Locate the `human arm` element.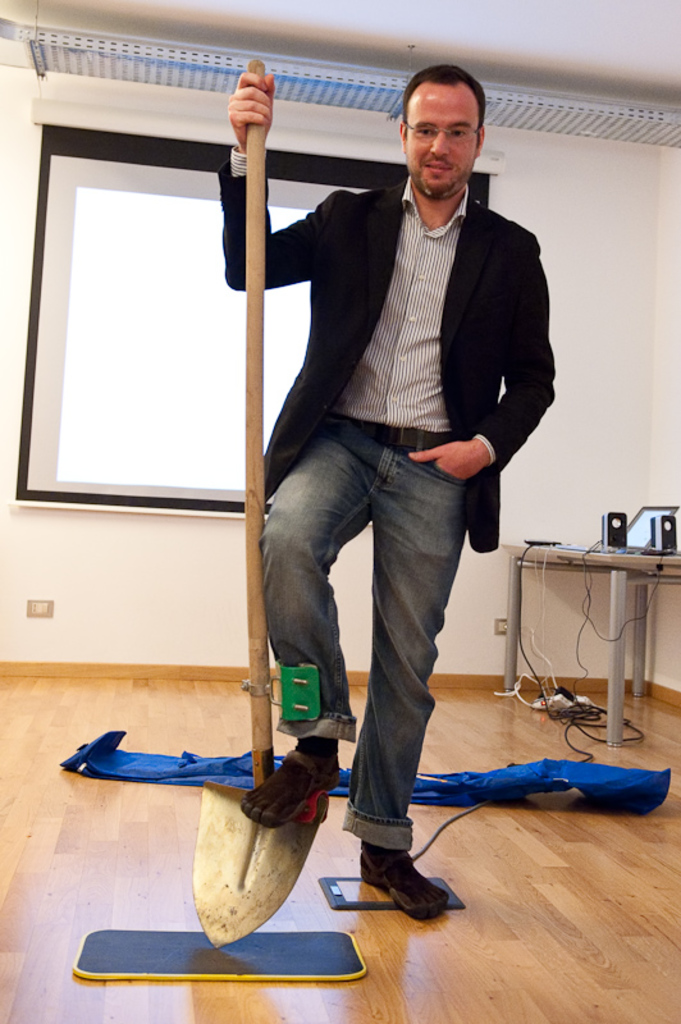
Element bbox: BBox(401, 224, 553, 475).
